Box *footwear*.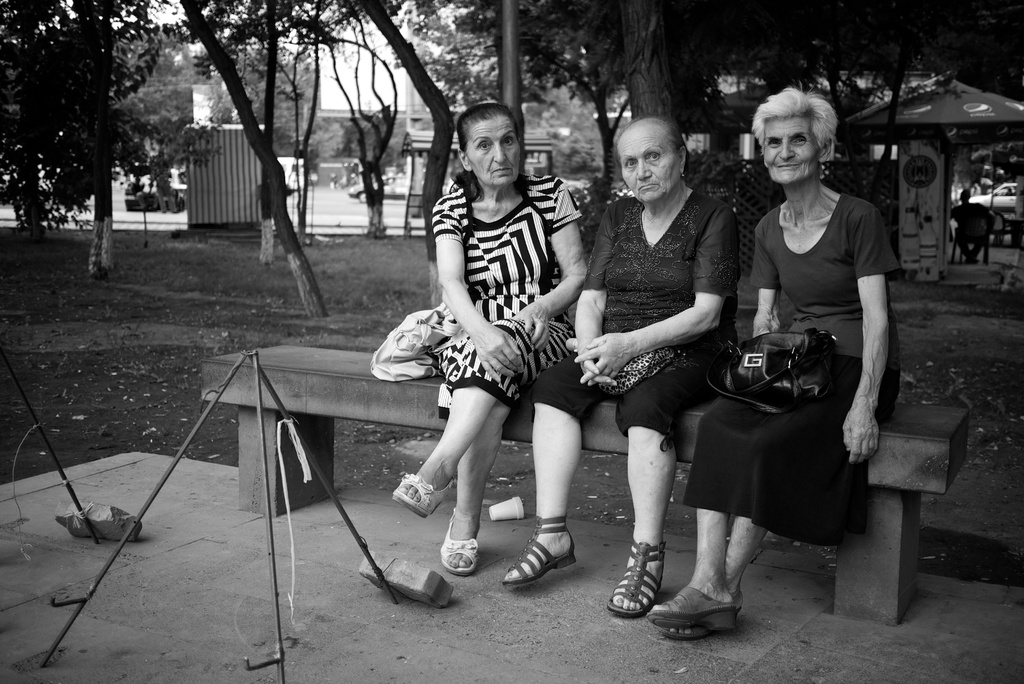
{"x1": 436, "y1": 516, "x2": 483, "y2": 574}.
